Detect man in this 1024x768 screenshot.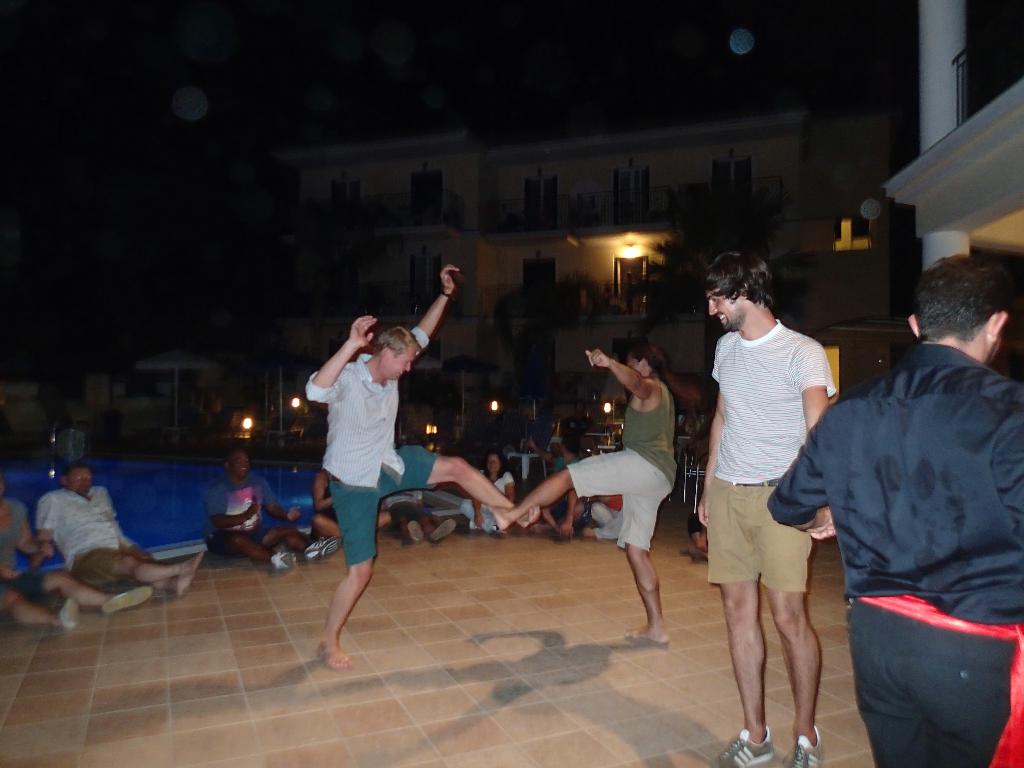
Detection: 36/463/205/597.
